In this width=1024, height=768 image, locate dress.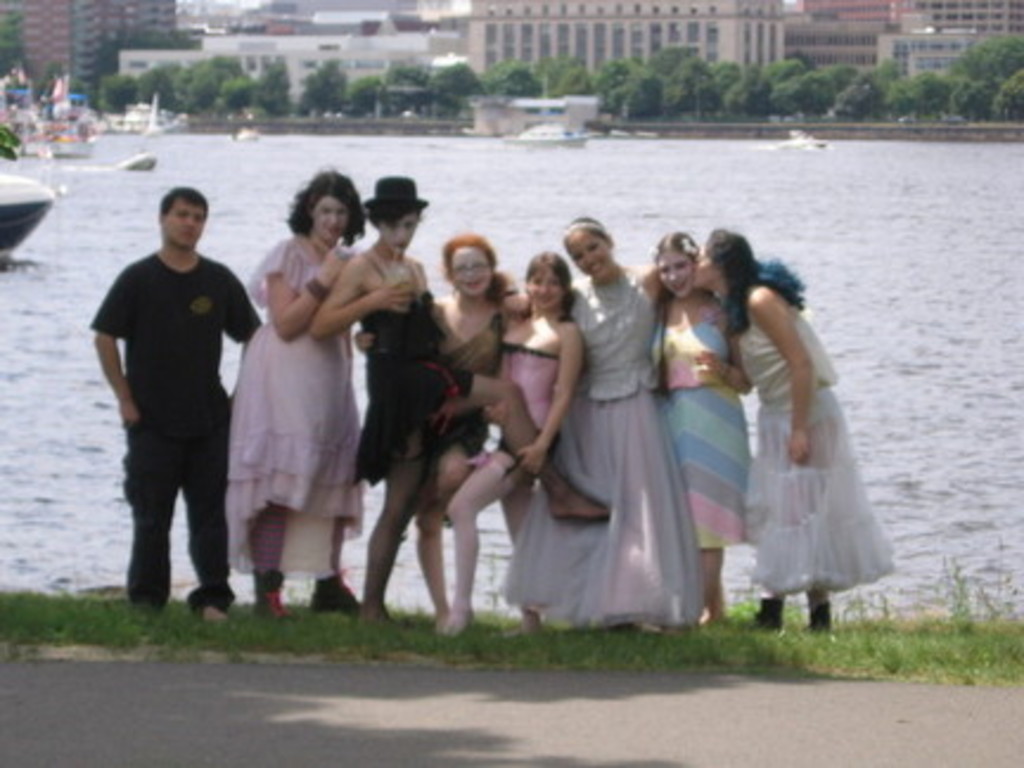
Bounding box: {"x1": 429, "y1": 313, "x2": 500, "y2": 460}.
